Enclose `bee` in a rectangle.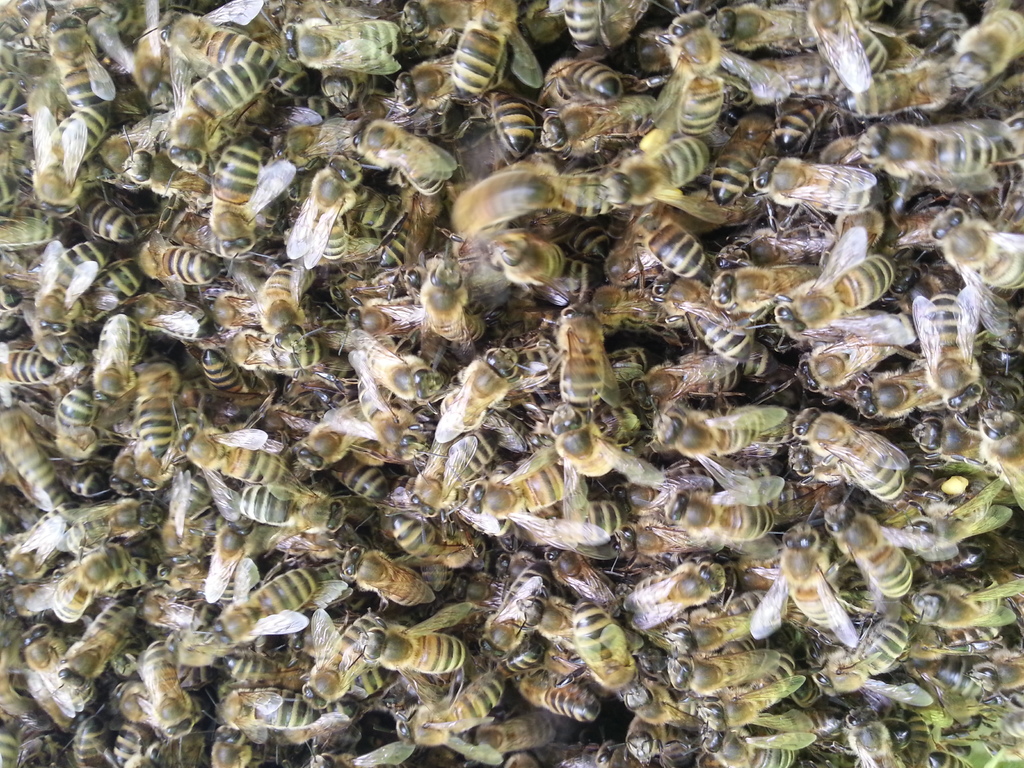
653, 474, 783, 552.
